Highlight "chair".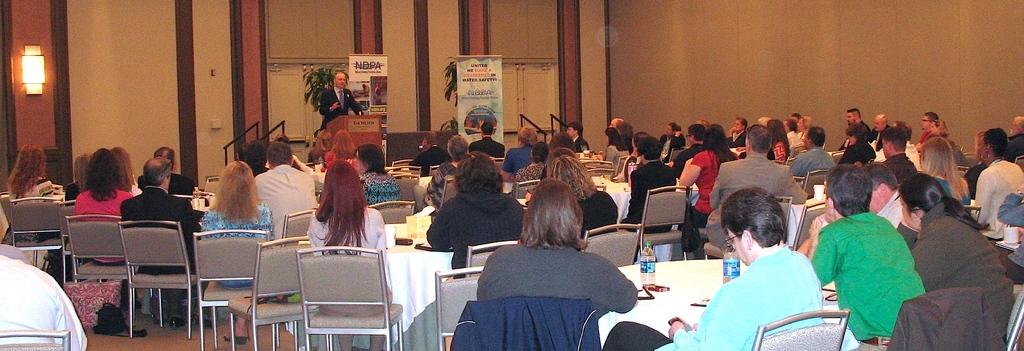
Highlighted region: box(60, 197, 83, 290).
